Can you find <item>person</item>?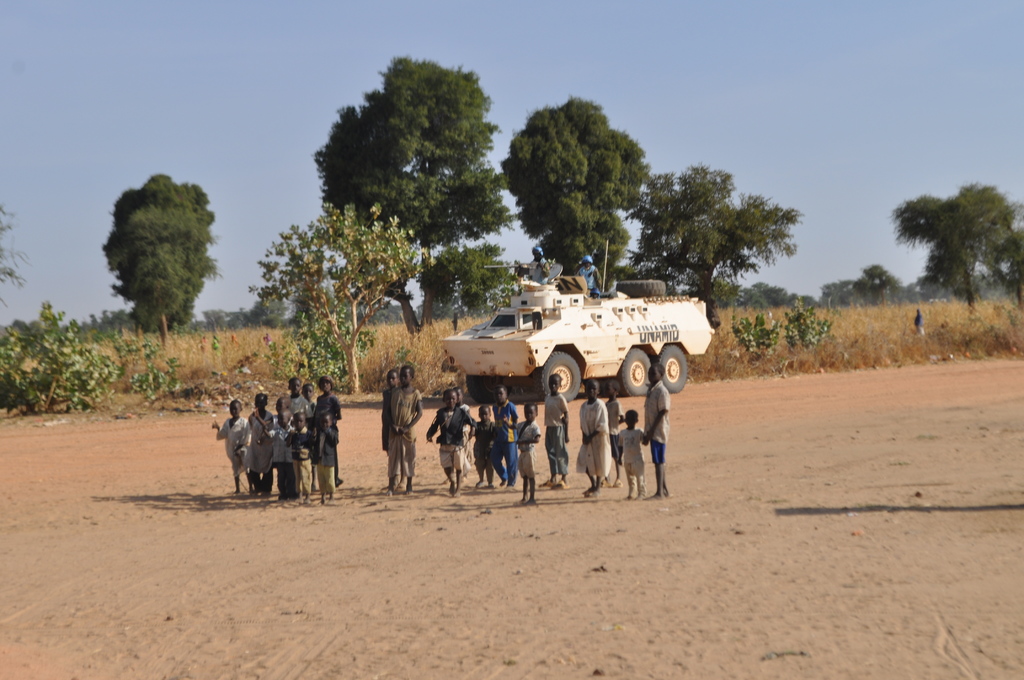
Yes, bounding box: l=573, t=249, r=601, b=295.
